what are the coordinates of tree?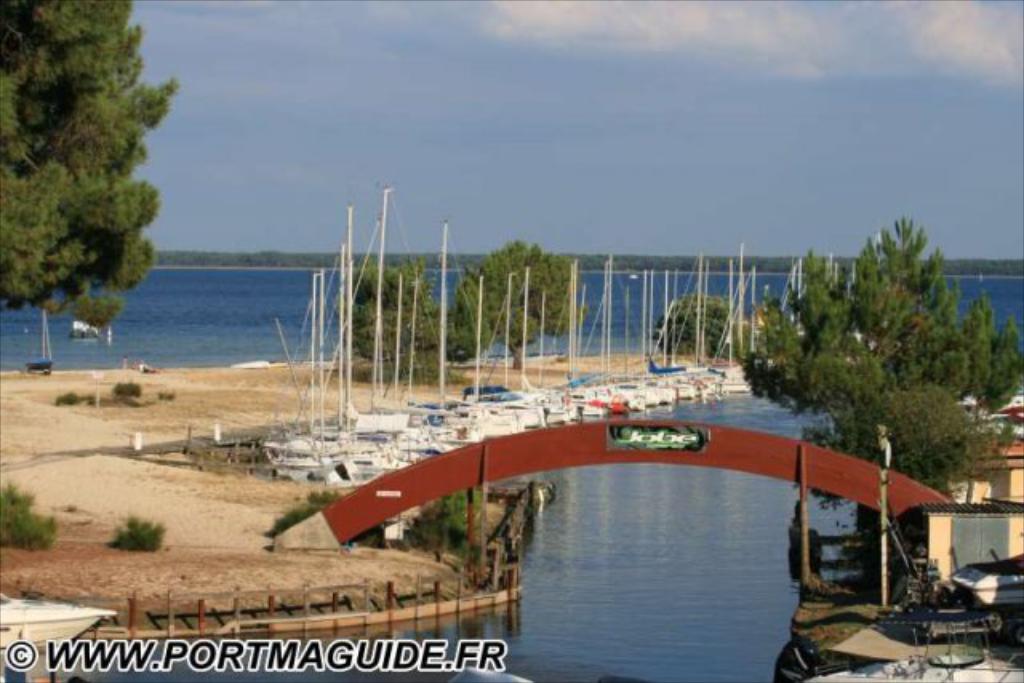
458,235,586,366.
